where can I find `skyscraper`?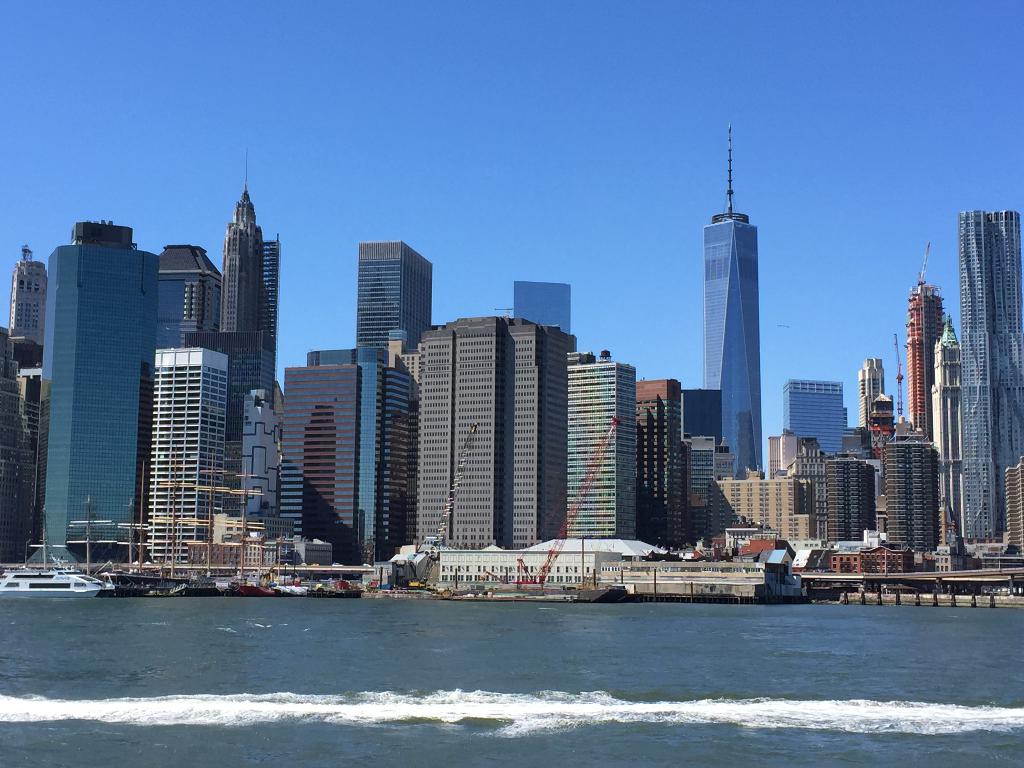
You can find it at {"x1": 881, "y1": 435, "x2": 942, "y2": 554}.
